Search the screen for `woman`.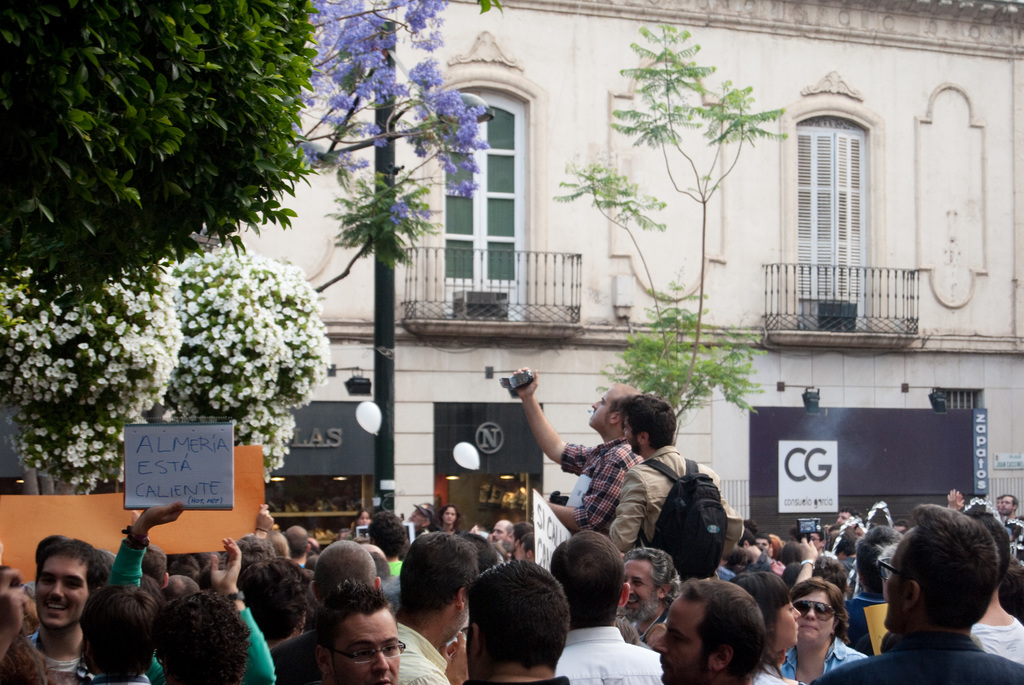
Found at {"x1": 781, "y1": 574, "x2": 872, "y2": 684}.
